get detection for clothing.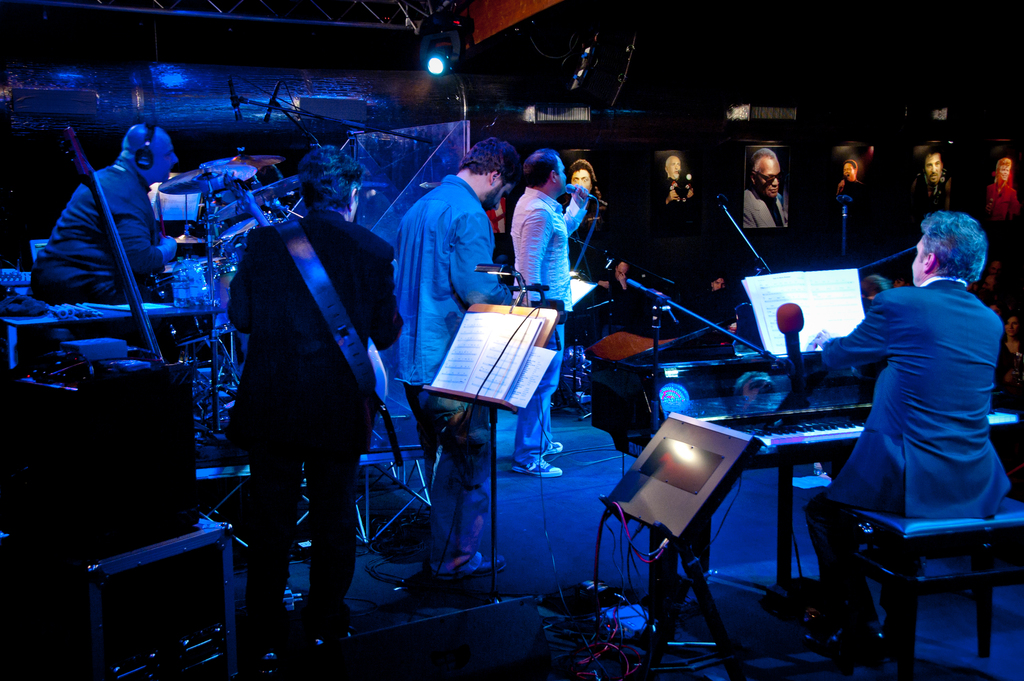
Detection: detection(802, 276, 1013, 653).
